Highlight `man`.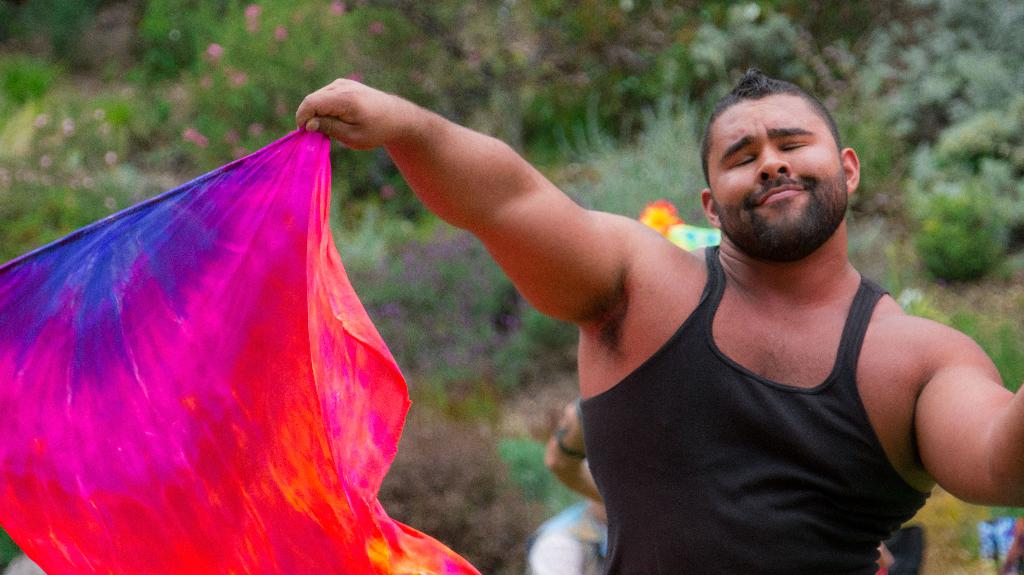
Highlighted region: 471 45 1017 563.
